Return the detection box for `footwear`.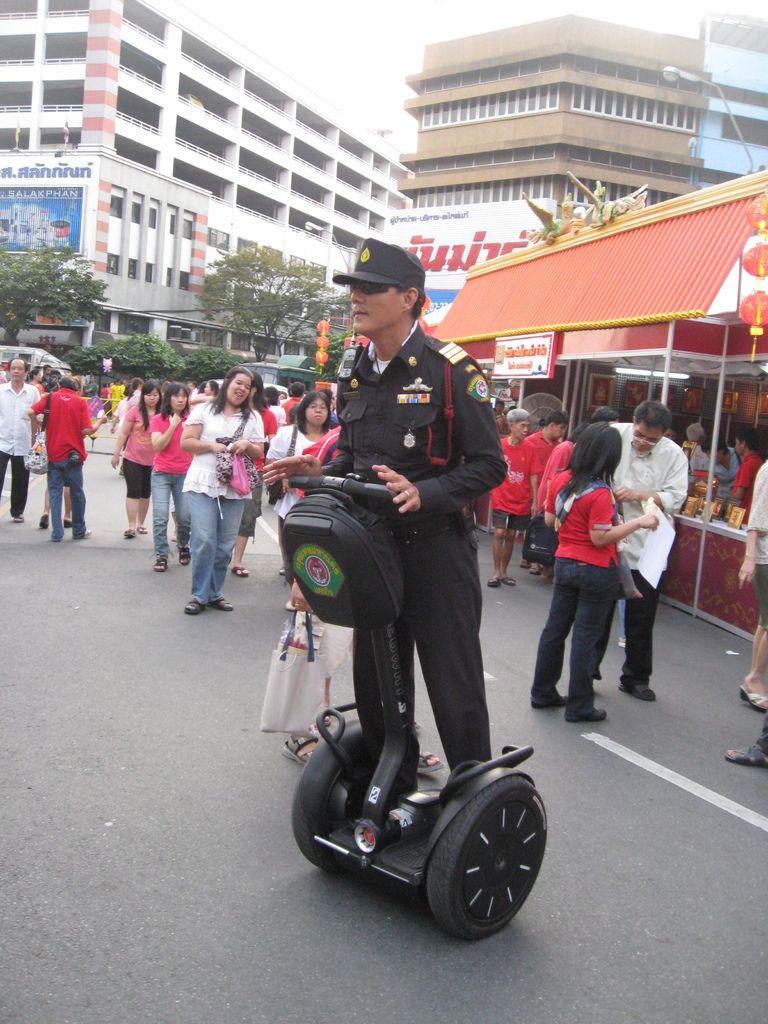
bbox=[529, 692, 569, 711].
